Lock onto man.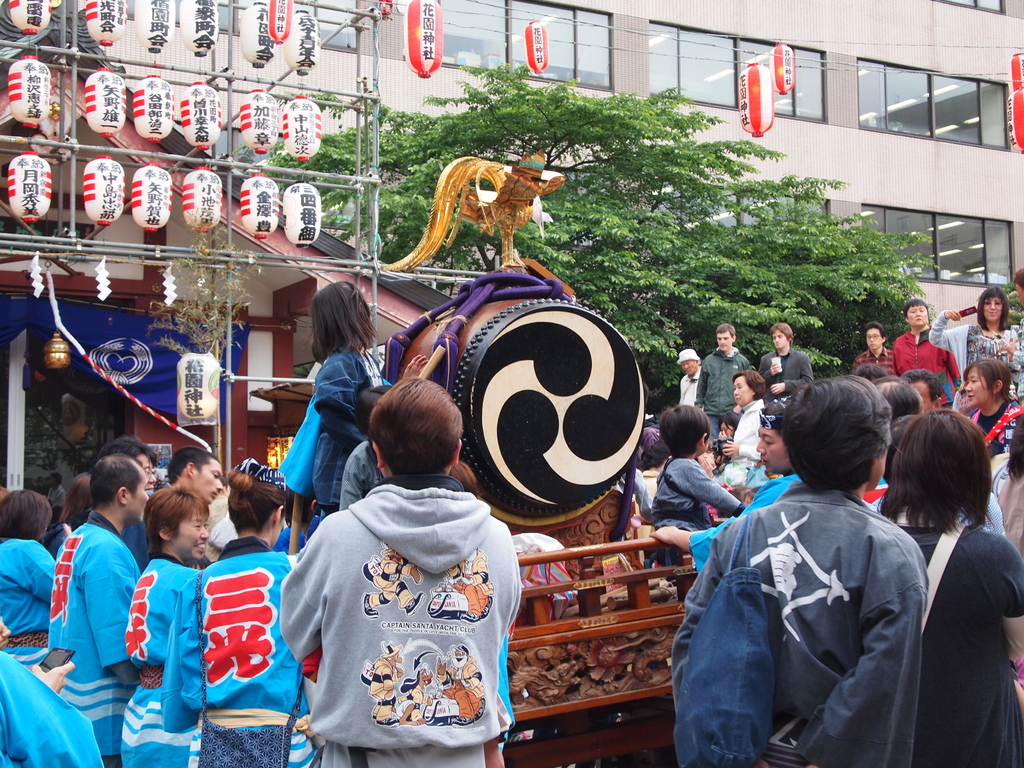
Locked: bbox(669, 351, 703, 415).
